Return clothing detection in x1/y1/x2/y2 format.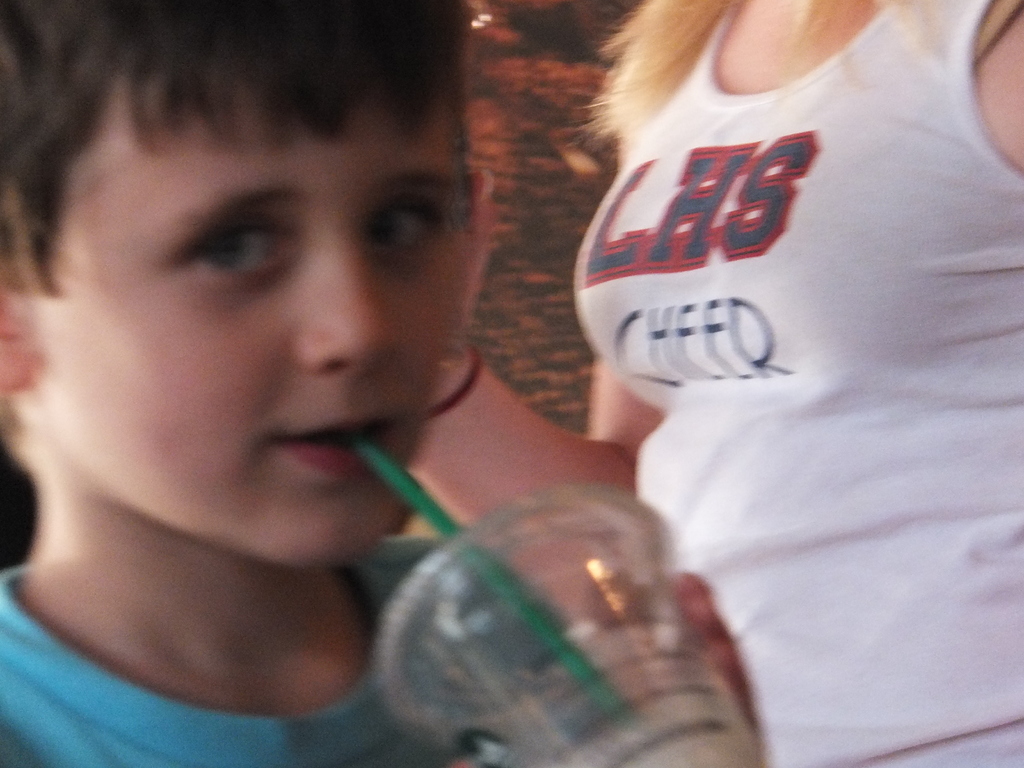
0/535/445/767.
